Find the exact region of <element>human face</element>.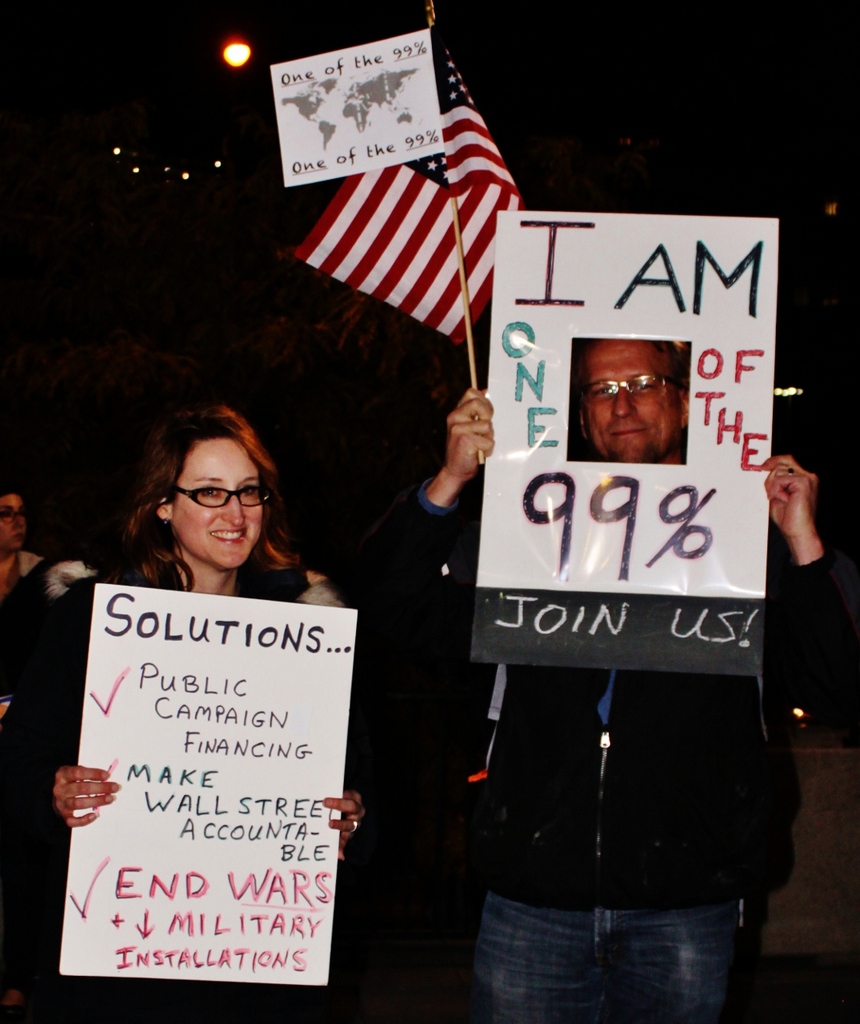
Exact region: l=174, t=436, r=273, b=572.
